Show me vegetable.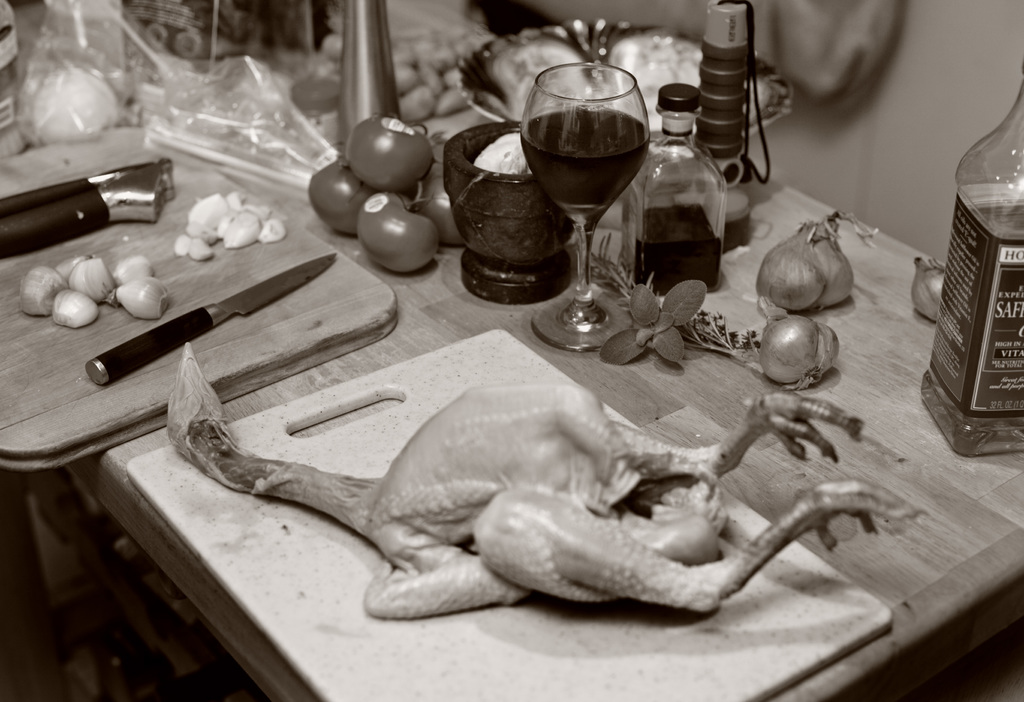
vegetable is here: [x1=416, y1=177, x2=468, y2=251].
